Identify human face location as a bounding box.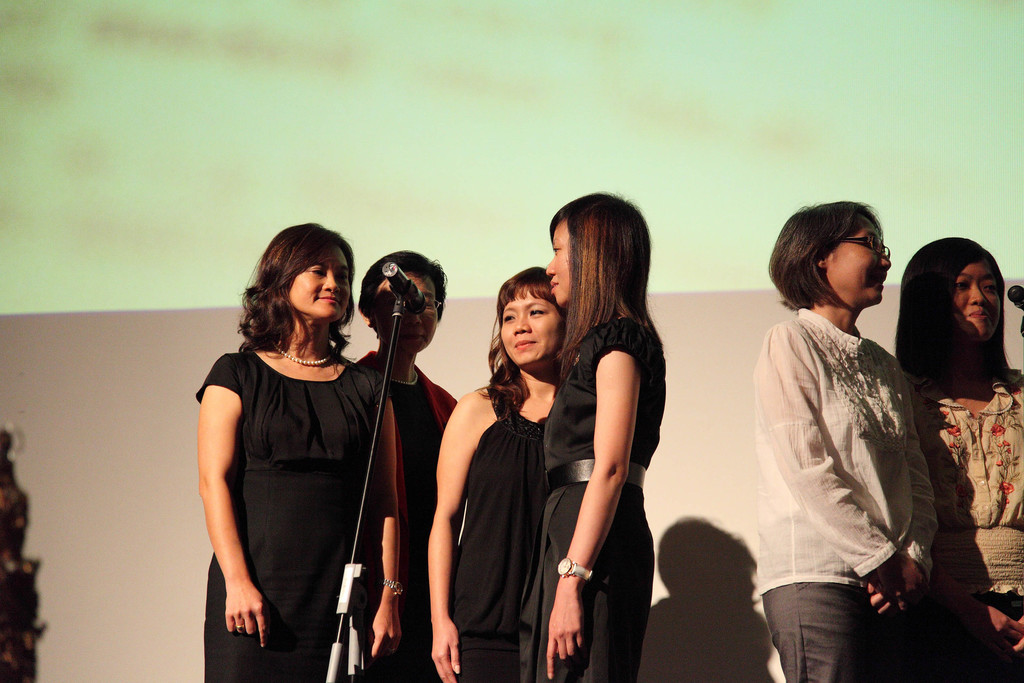
locate(546, 226, 579, 304).
